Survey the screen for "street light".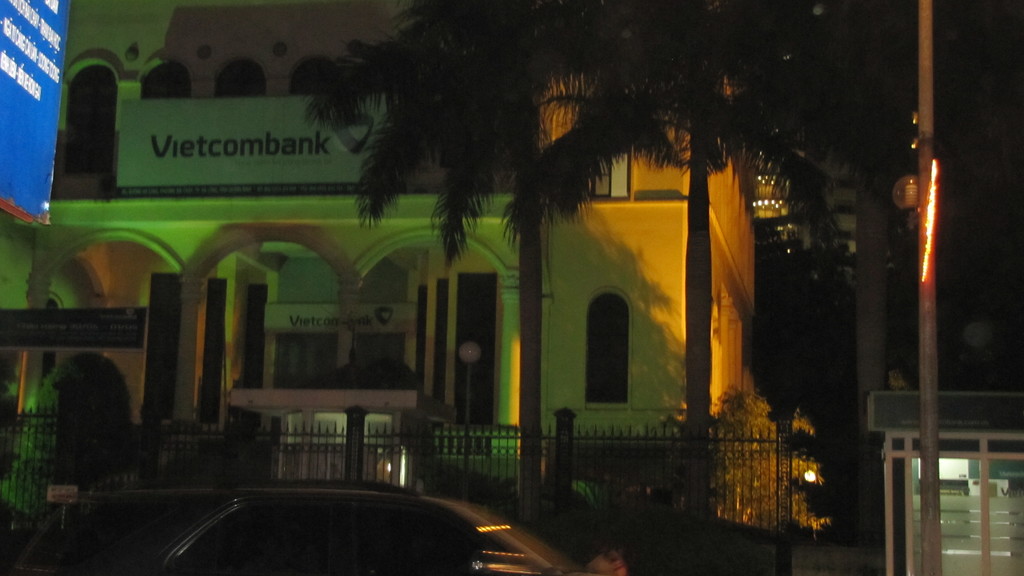
Survey found: [960, 320, 997, 372].
